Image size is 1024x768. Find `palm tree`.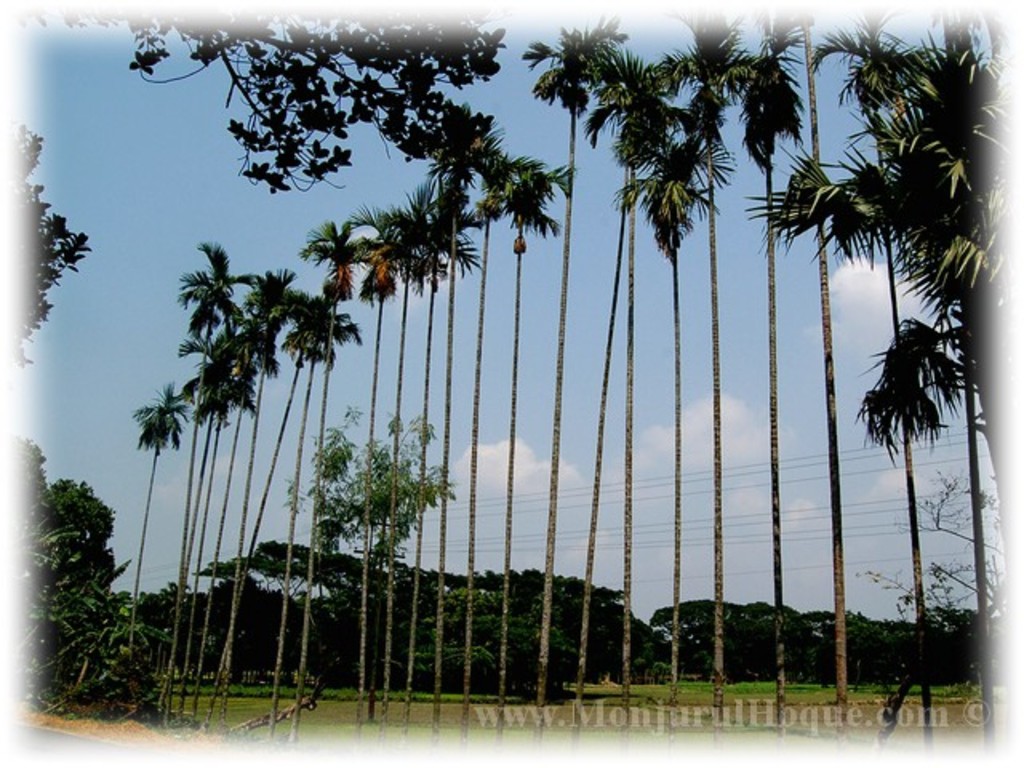
226 275 312 672.
